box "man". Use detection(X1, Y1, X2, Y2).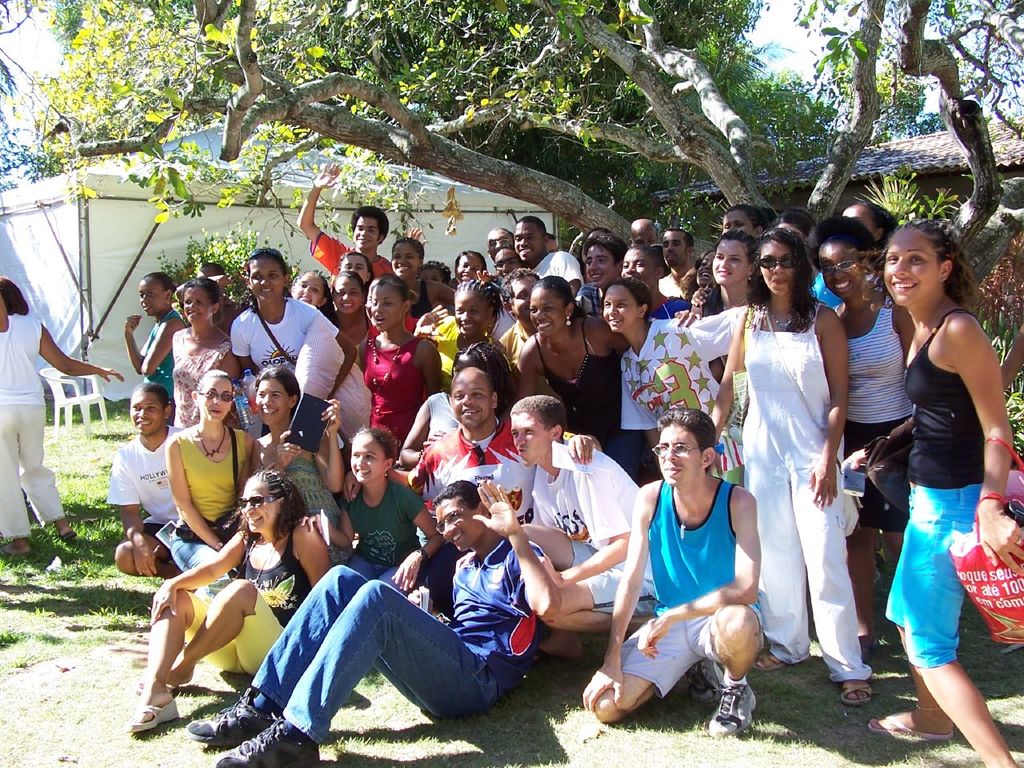
detection(578, 399, 769, 741).
